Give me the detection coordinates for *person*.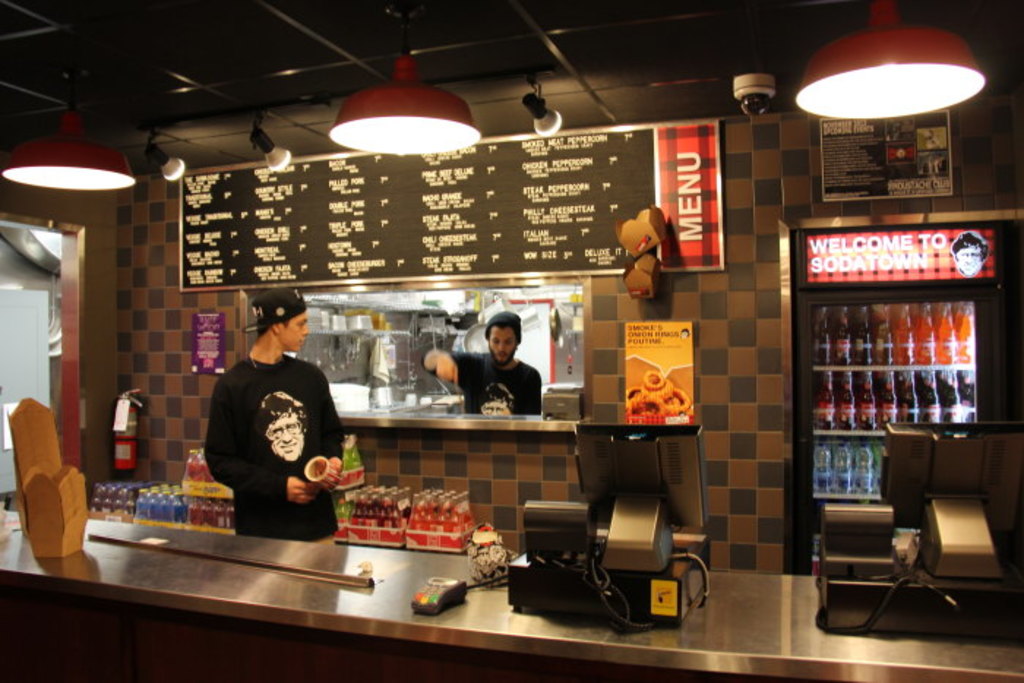
426 306 543 421.
